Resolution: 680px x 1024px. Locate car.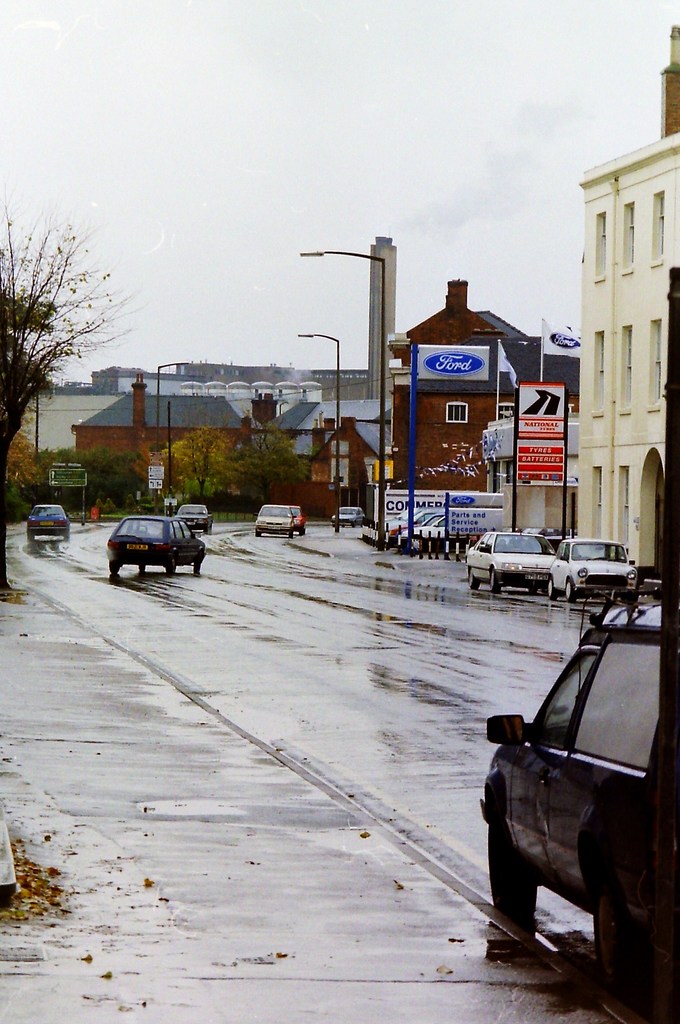
[482, 595, 670, 991].
